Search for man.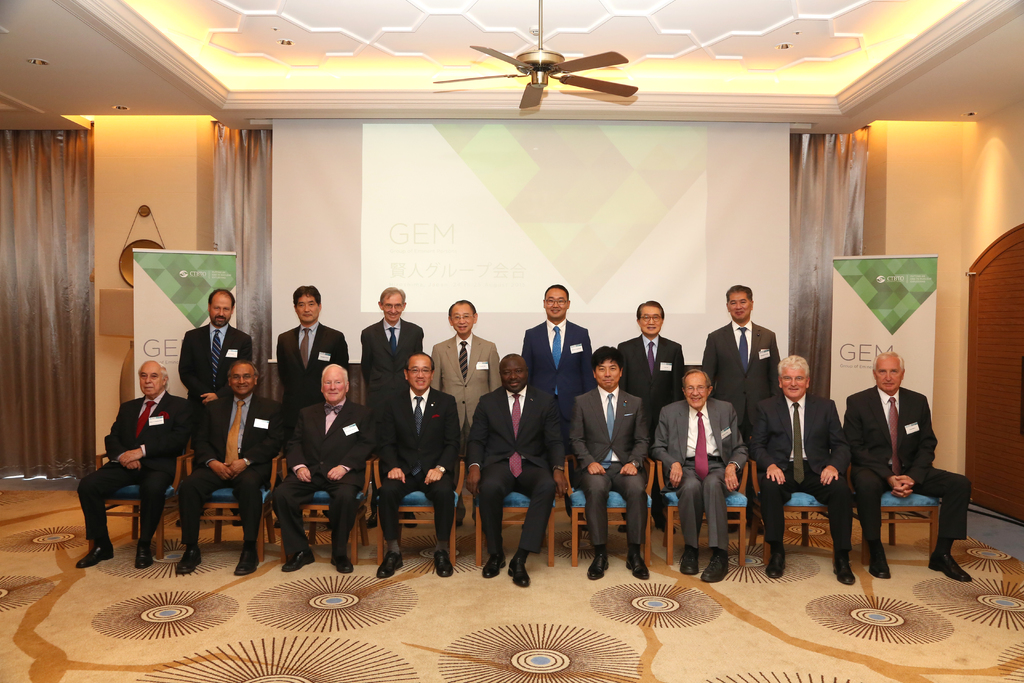
Found at pyautogui.locateOnScreen(570, 344, 656, 582).
